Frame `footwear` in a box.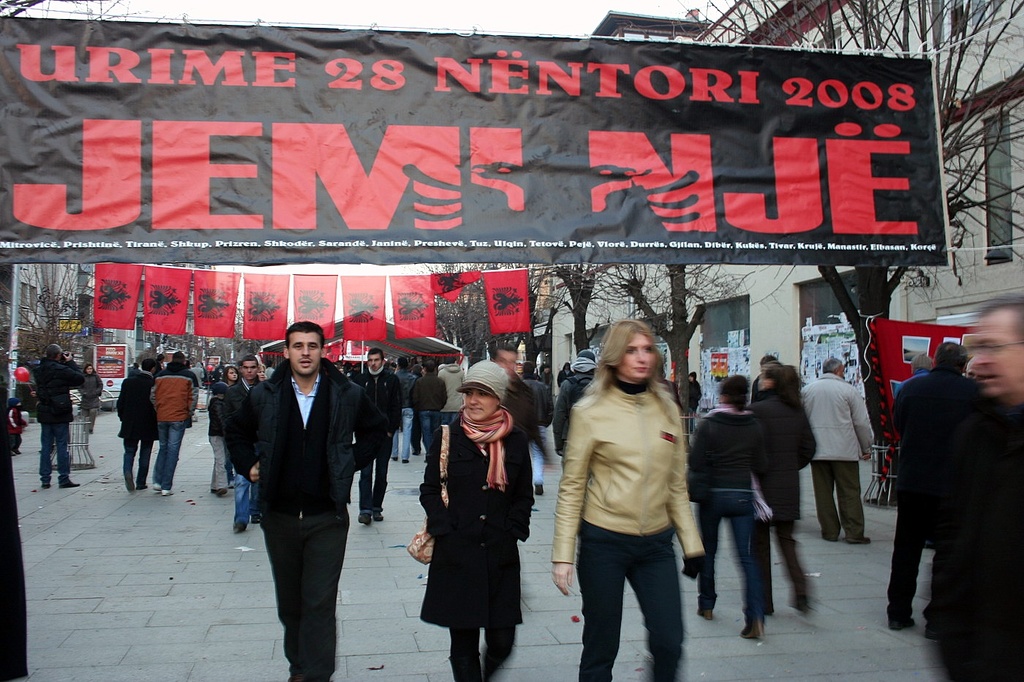
l=215, t=487, r=227, b=495.
